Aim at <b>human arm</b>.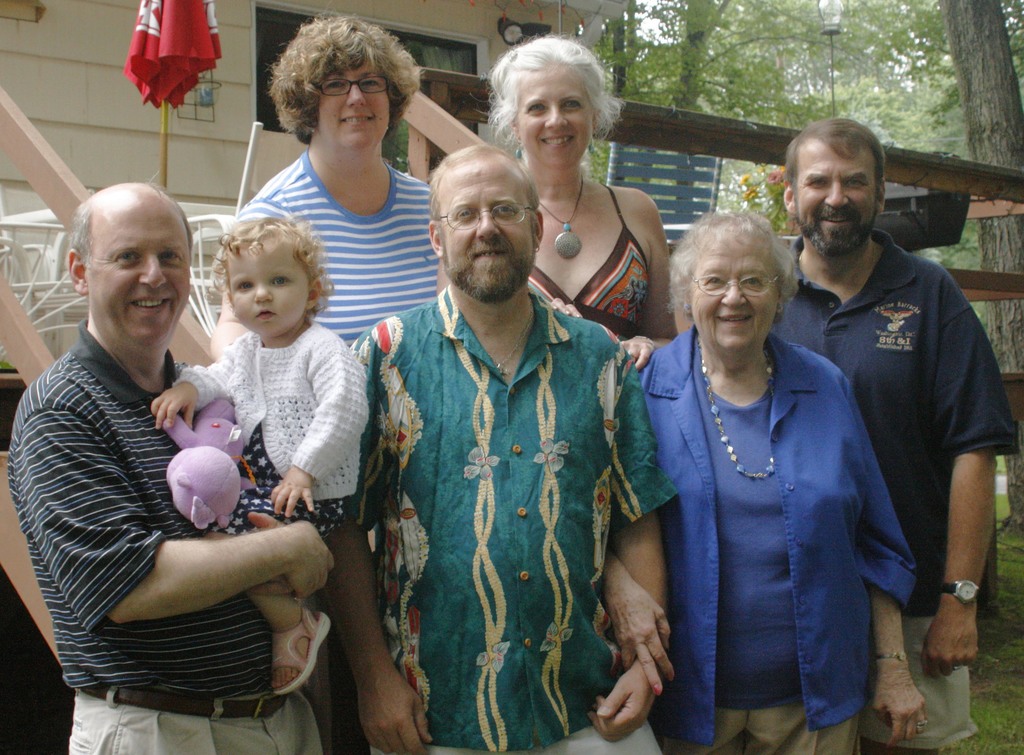
Aimed at box=[270, 336, 365, 519].
